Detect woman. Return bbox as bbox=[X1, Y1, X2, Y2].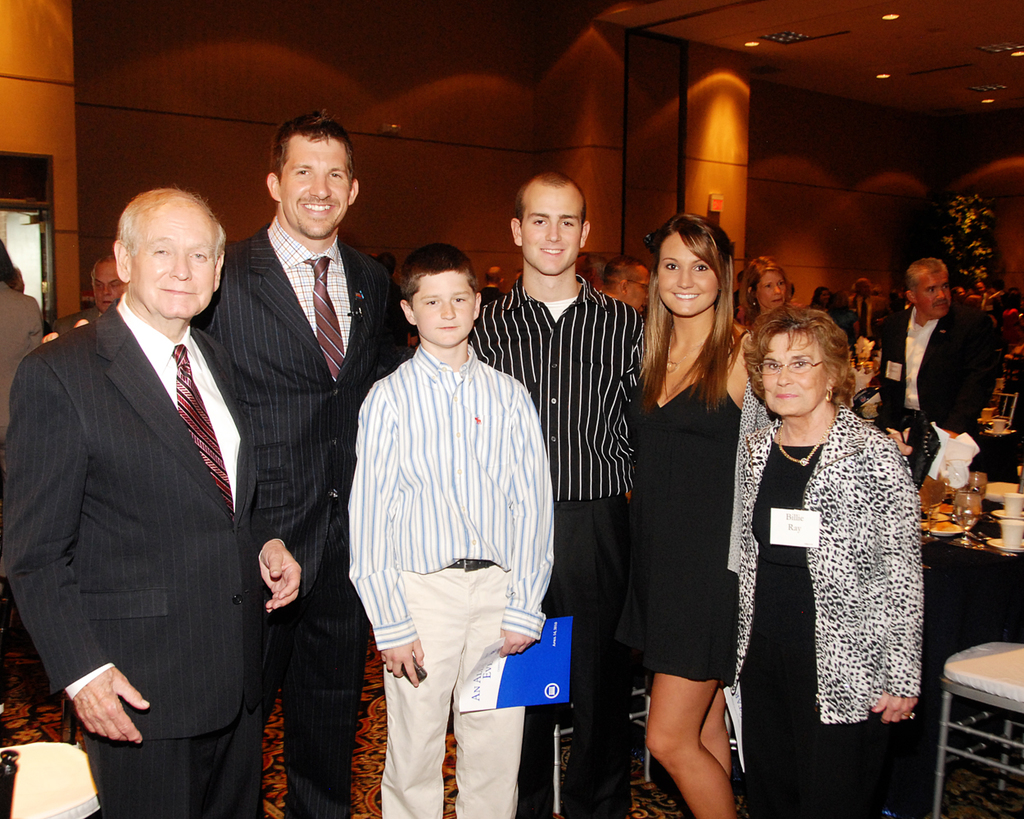
bbox=[625, 210, 754, 818].
